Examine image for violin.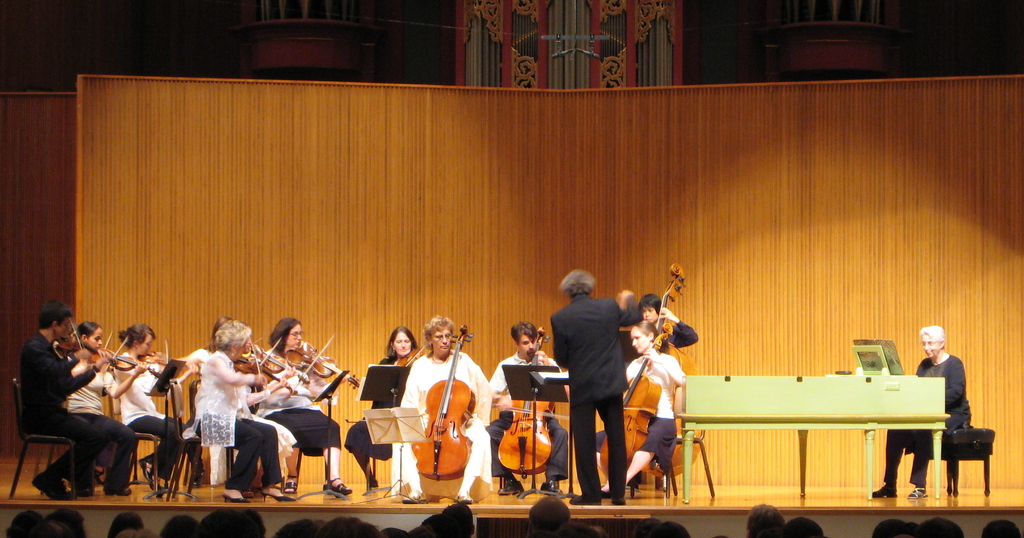
Examination result: [142,337,200,377].
